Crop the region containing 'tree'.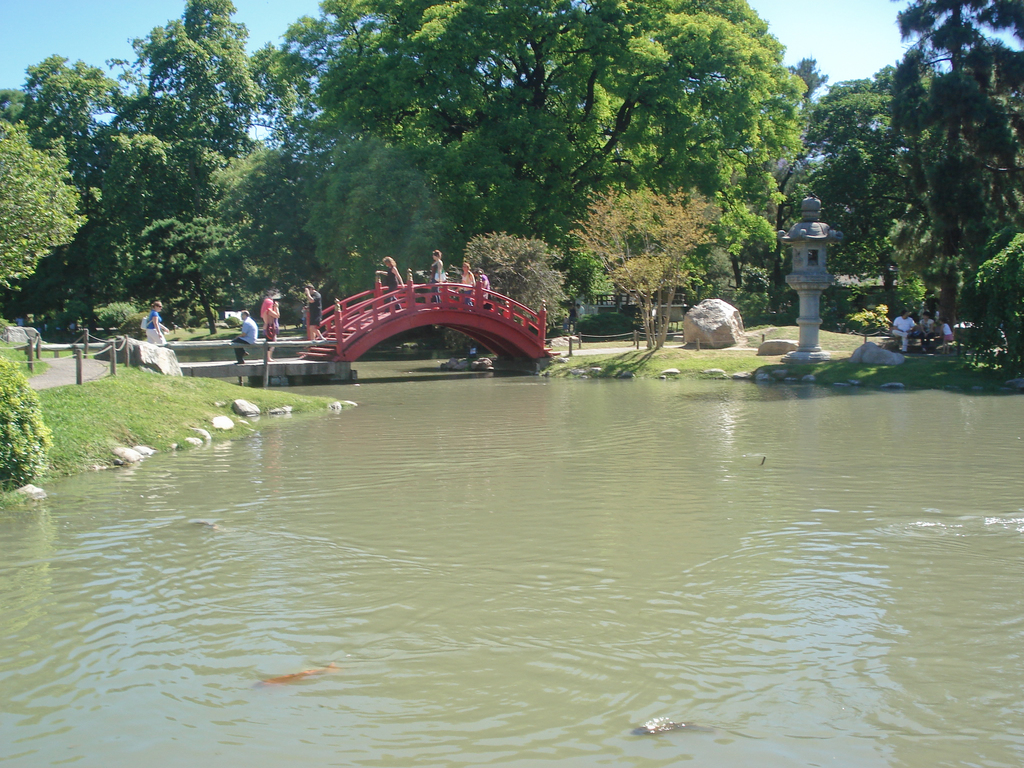
Crop region: bbox(0, 355, 52, 498).
